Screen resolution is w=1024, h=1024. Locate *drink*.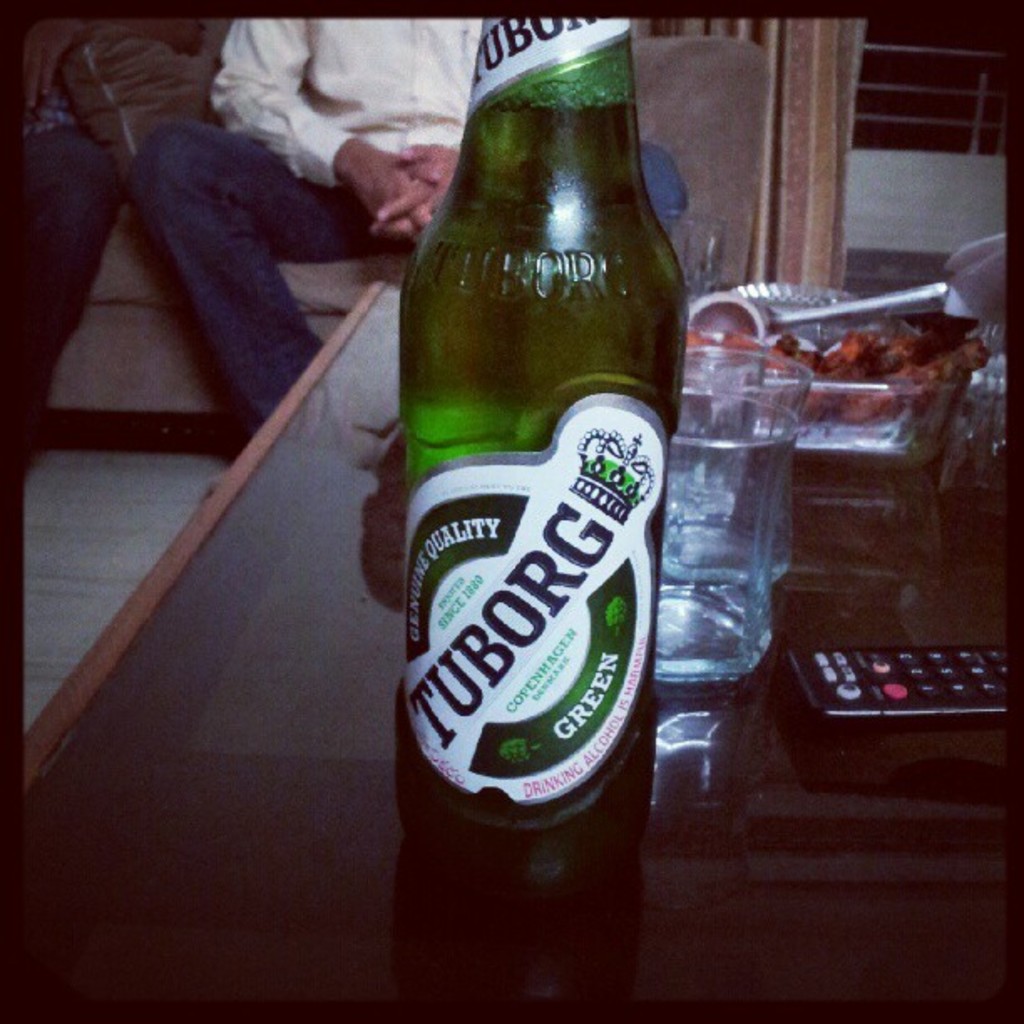
[376, 0, 674, 1023].
